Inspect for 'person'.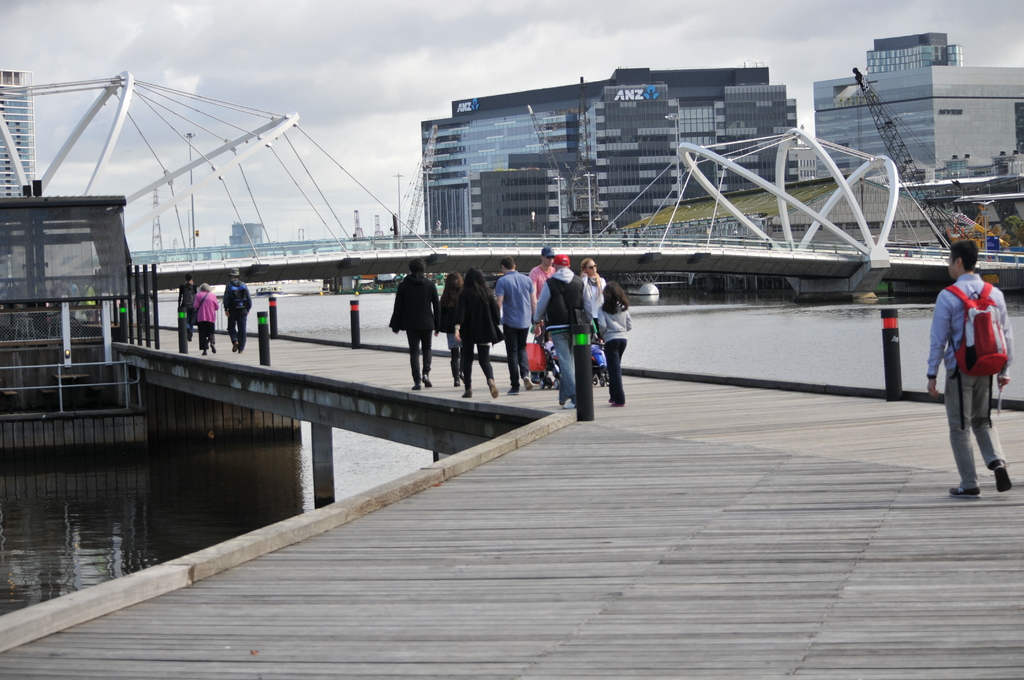
Inspection: x1=938 y1=227 x2=1013 y2=496.
